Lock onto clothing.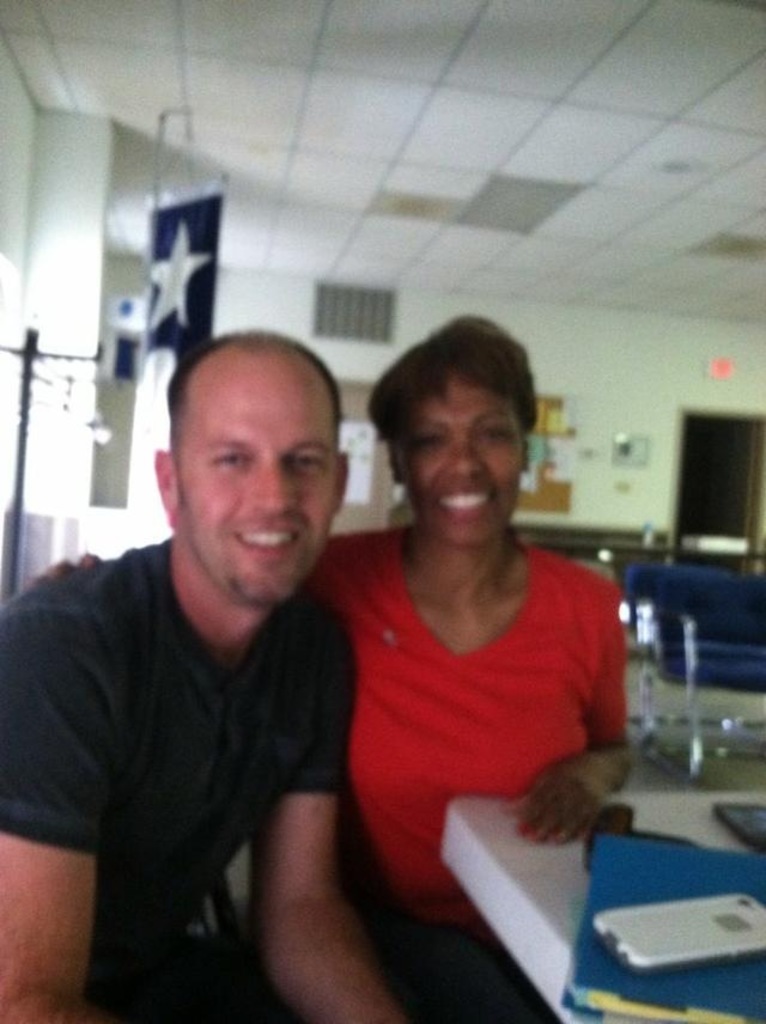
Locked: x1=327 y1=502 x2=637 y2=908.
